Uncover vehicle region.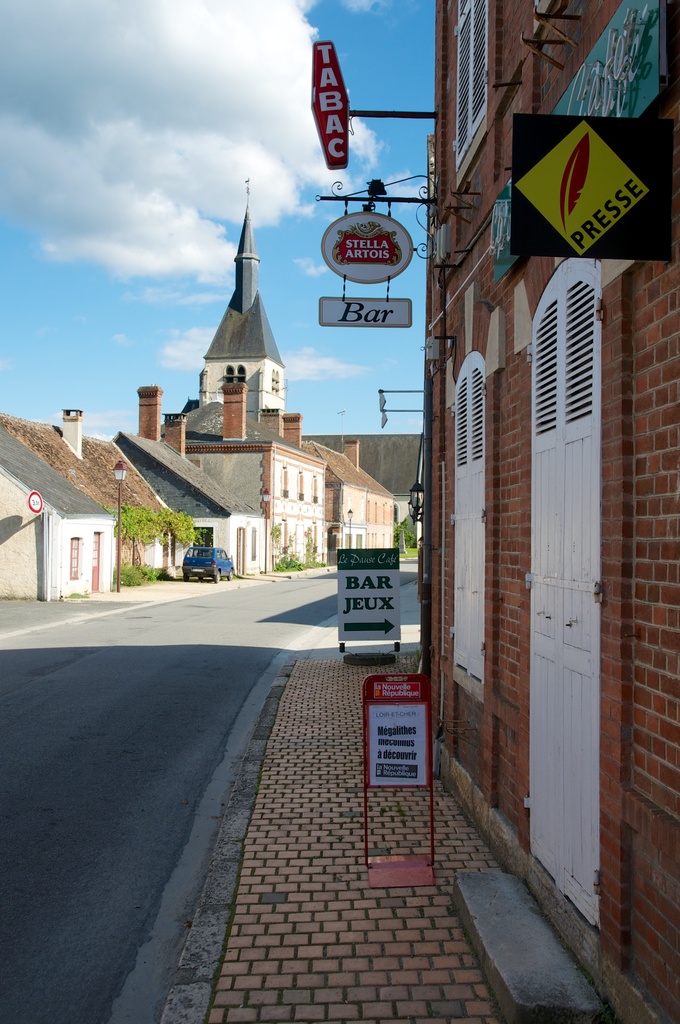
Uncovered: <bbox>180, 545, 234, 586</bbox>.
